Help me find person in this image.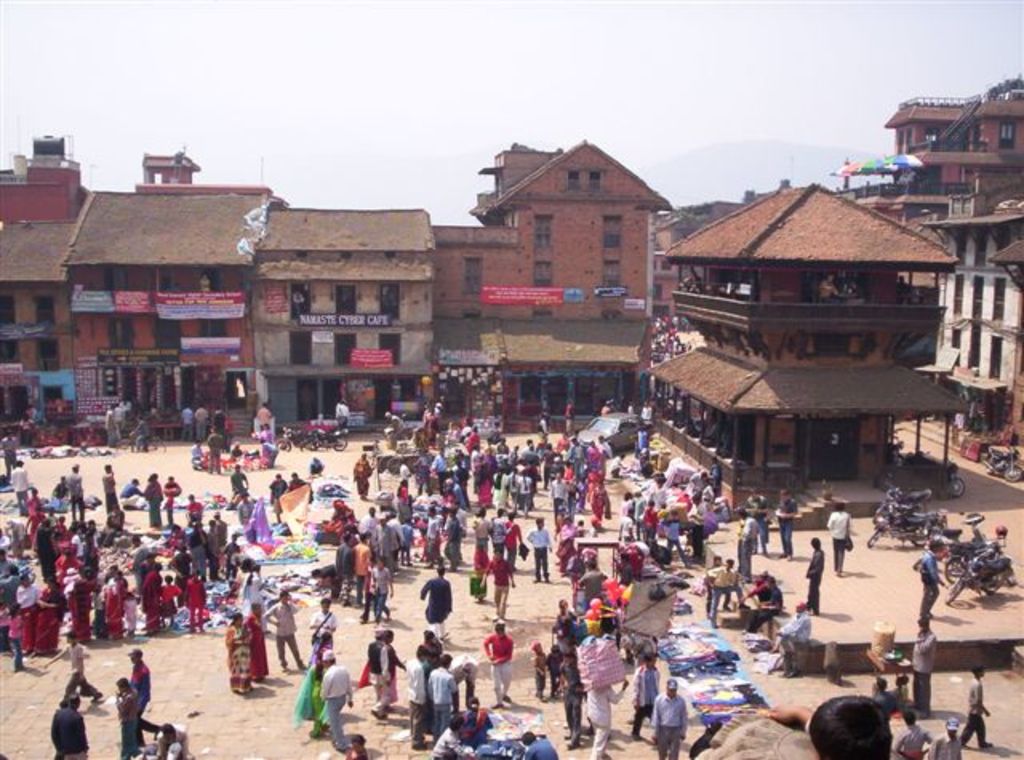
Found it: 274 470 282 509.
